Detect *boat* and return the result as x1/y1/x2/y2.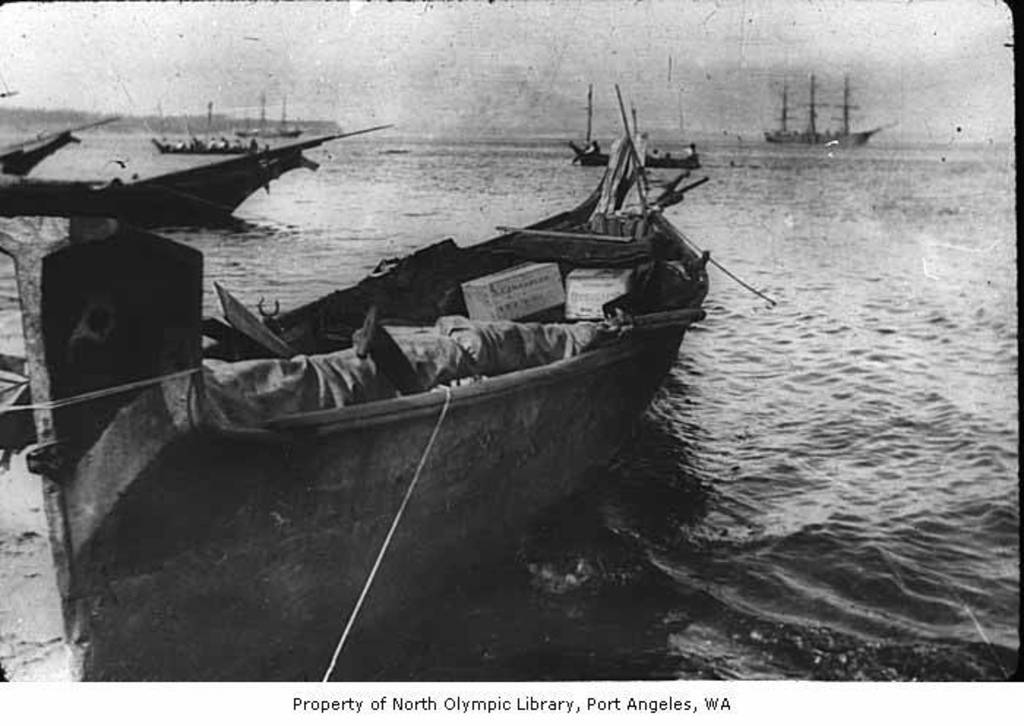
0/98/385/230.
